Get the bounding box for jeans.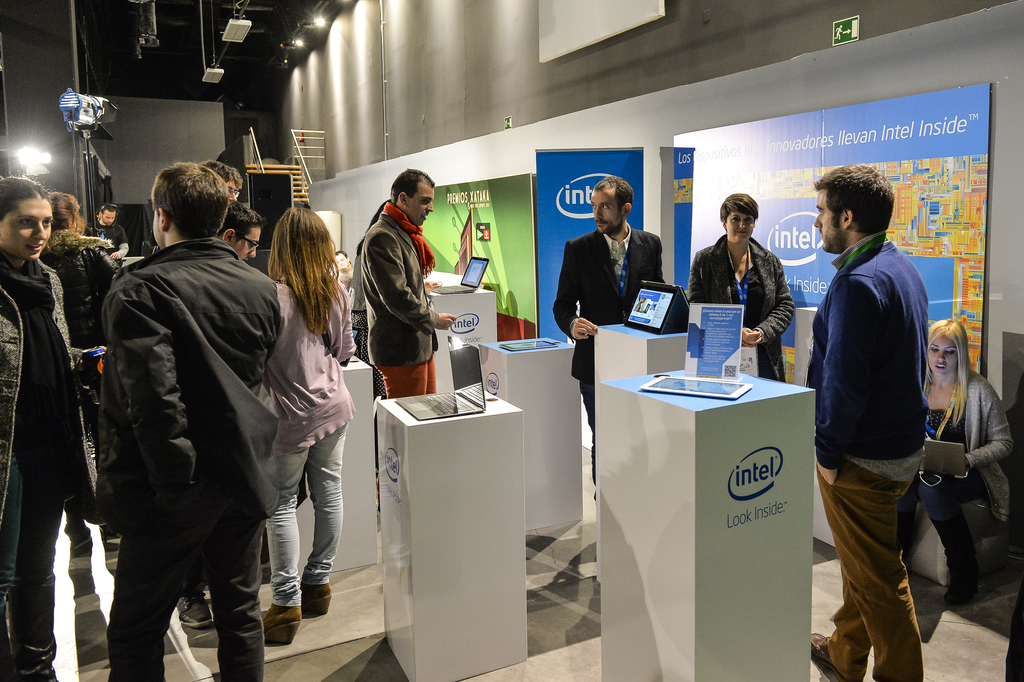
crop(0, 455, 58, 601).
